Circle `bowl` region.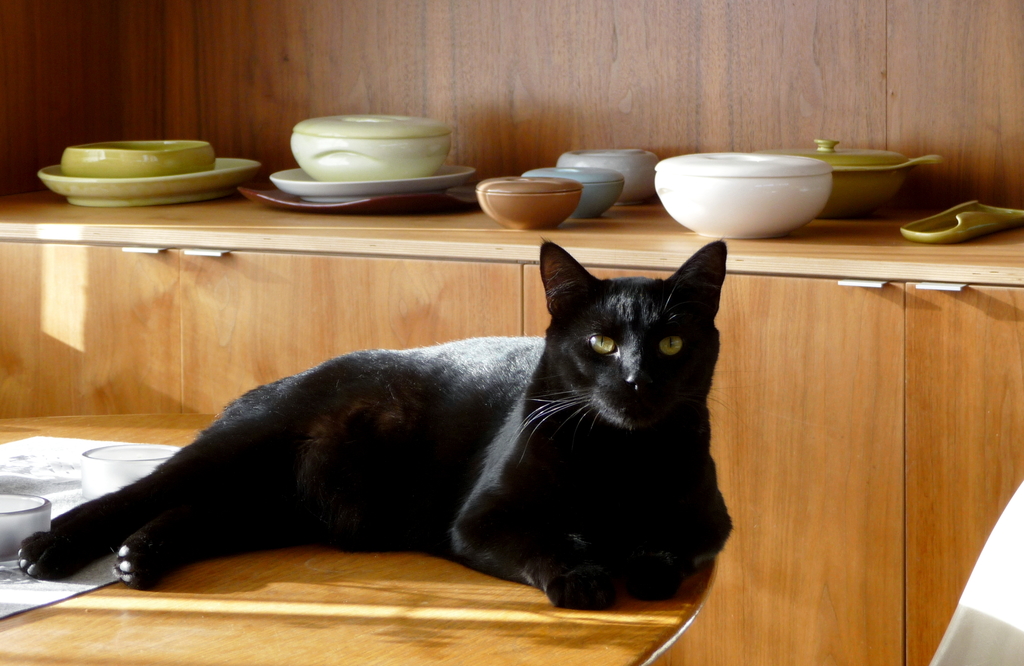
Region: BBox(63, 141, 214, 175).
